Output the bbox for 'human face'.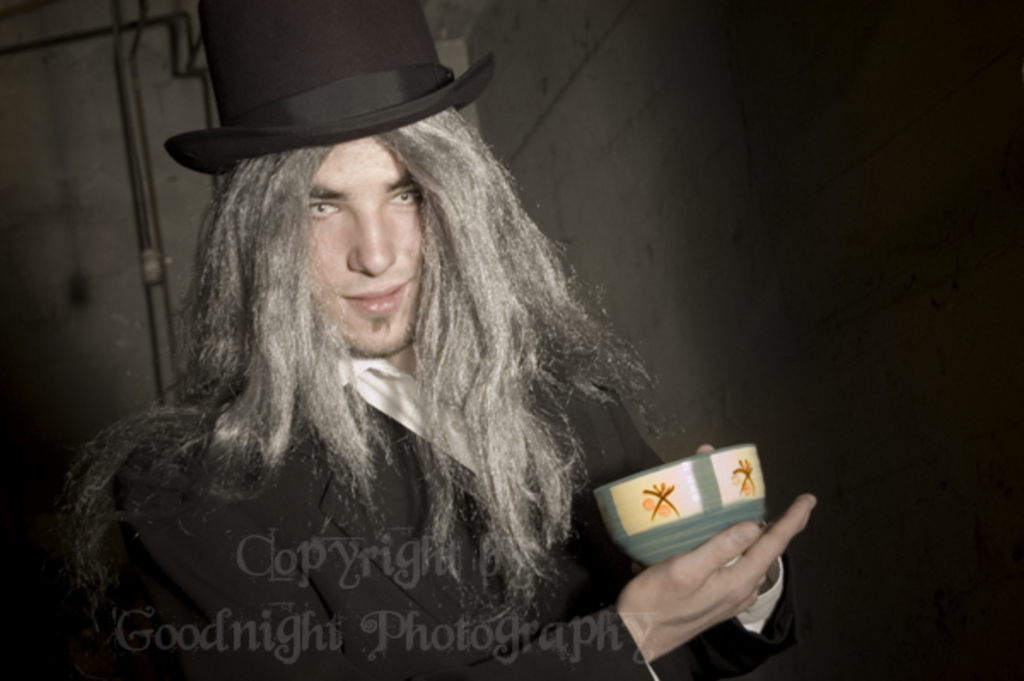
{"x1": 307, "y1": 137, "x2": 422, "y2": 355}.
